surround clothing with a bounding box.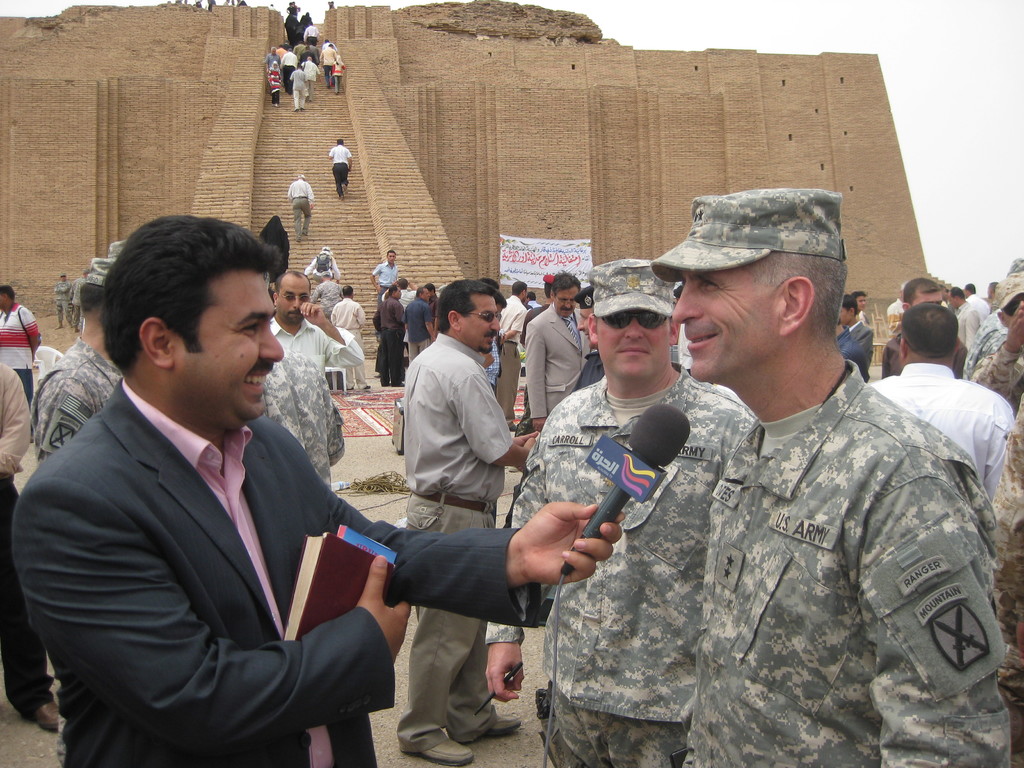
682,324,692,380.
